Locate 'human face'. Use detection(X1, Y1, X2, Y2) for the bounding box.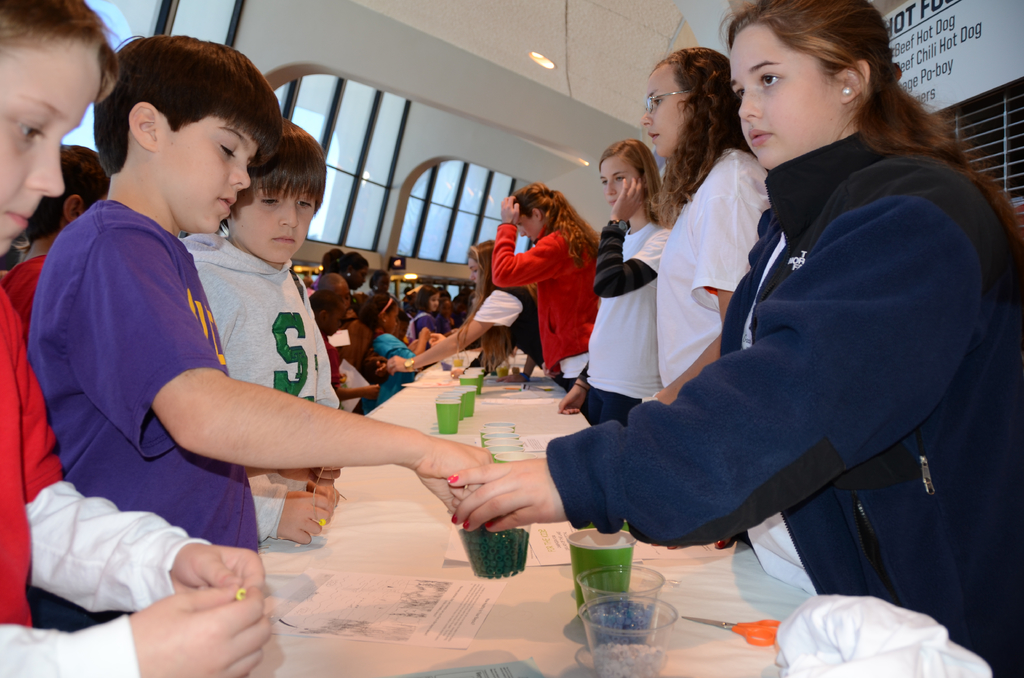
detection(639, 63, 690, 156).
